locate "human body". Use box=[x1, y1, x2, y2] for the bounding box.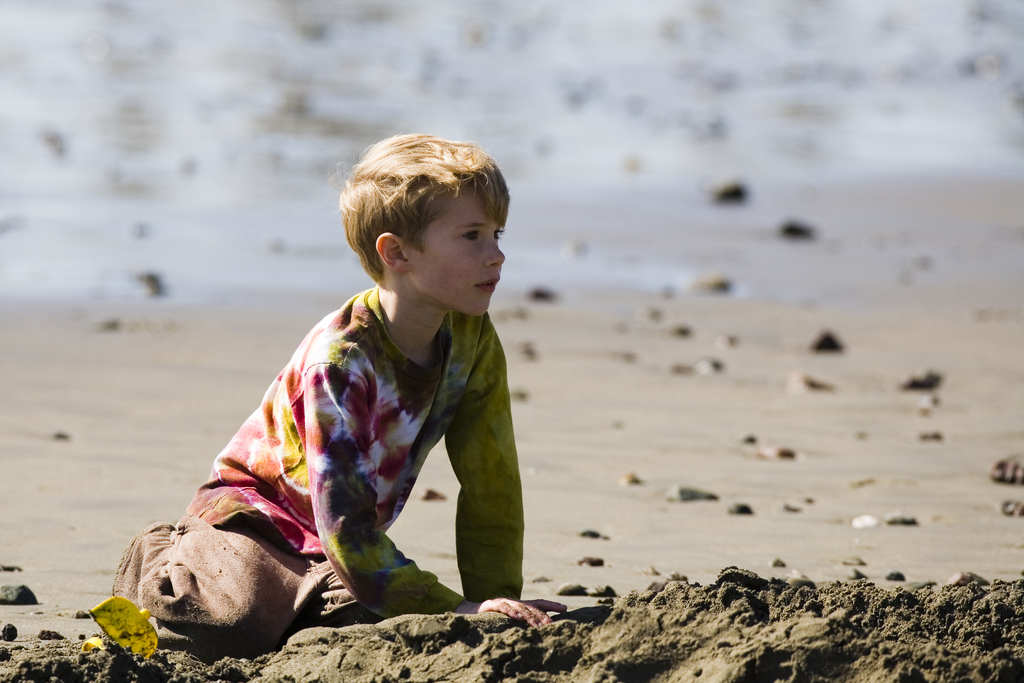
box=[109, 152, 562, 666].
